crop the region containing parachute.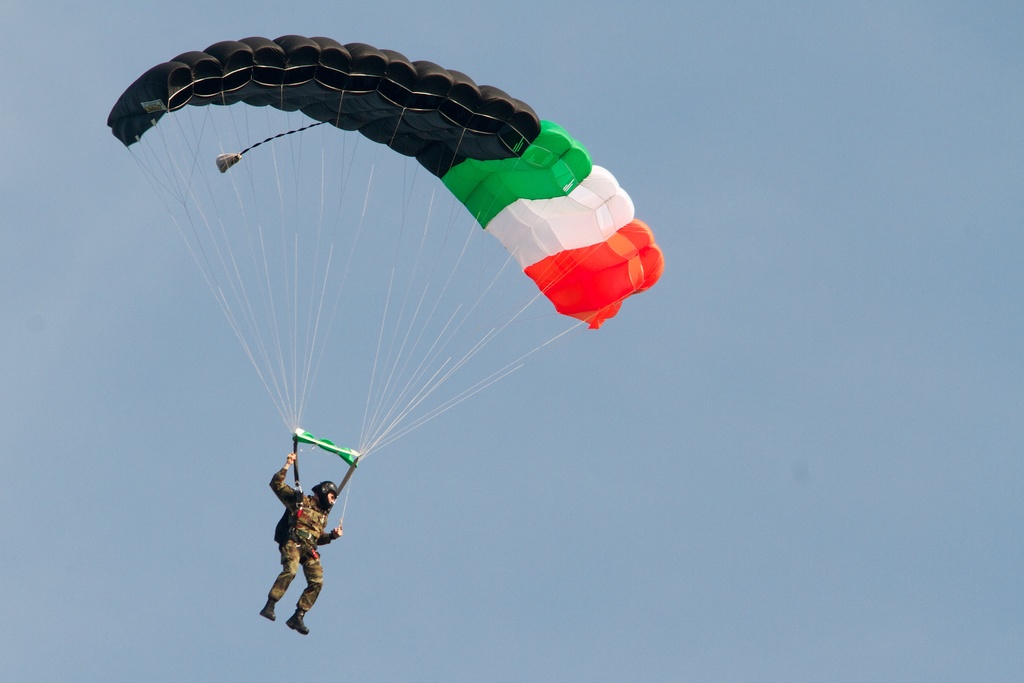
Crop region: [left=109, top=34, right=600, bottom=491].
